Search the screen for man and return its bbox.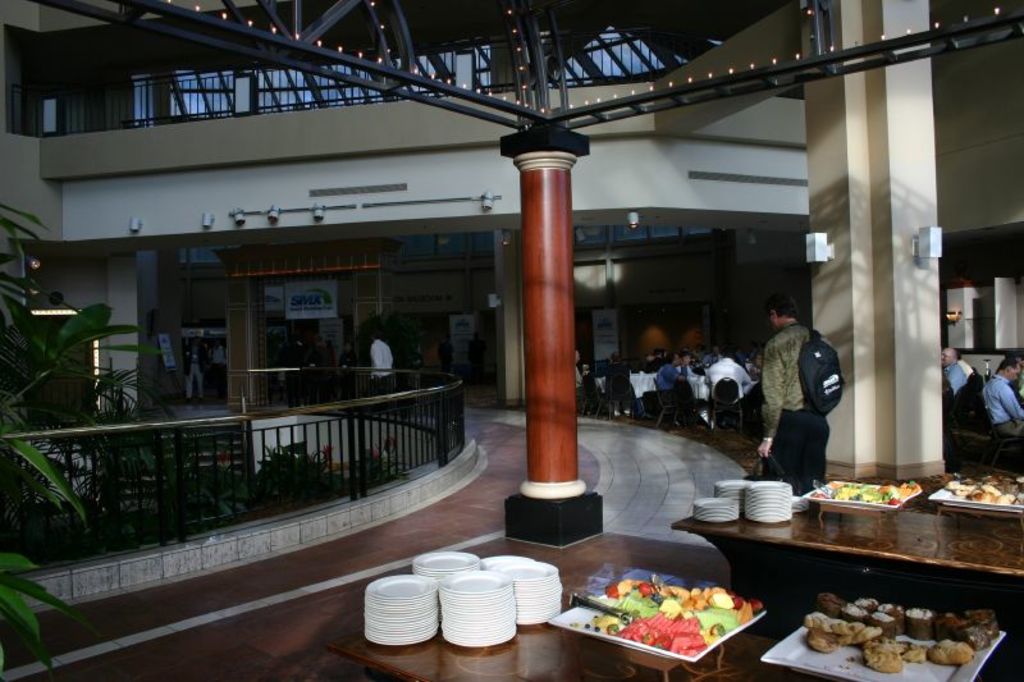
Found: locate(678, 351, 696, 376).
